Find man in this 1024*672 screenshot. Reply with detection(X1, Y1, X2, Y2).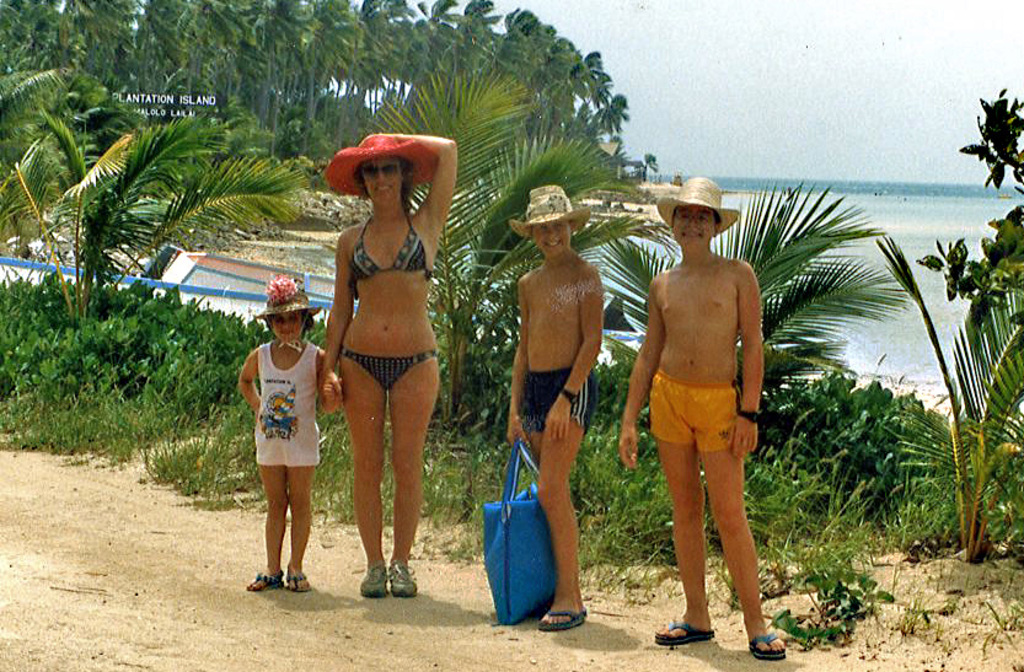
detection(616, 179, 788, 658).
